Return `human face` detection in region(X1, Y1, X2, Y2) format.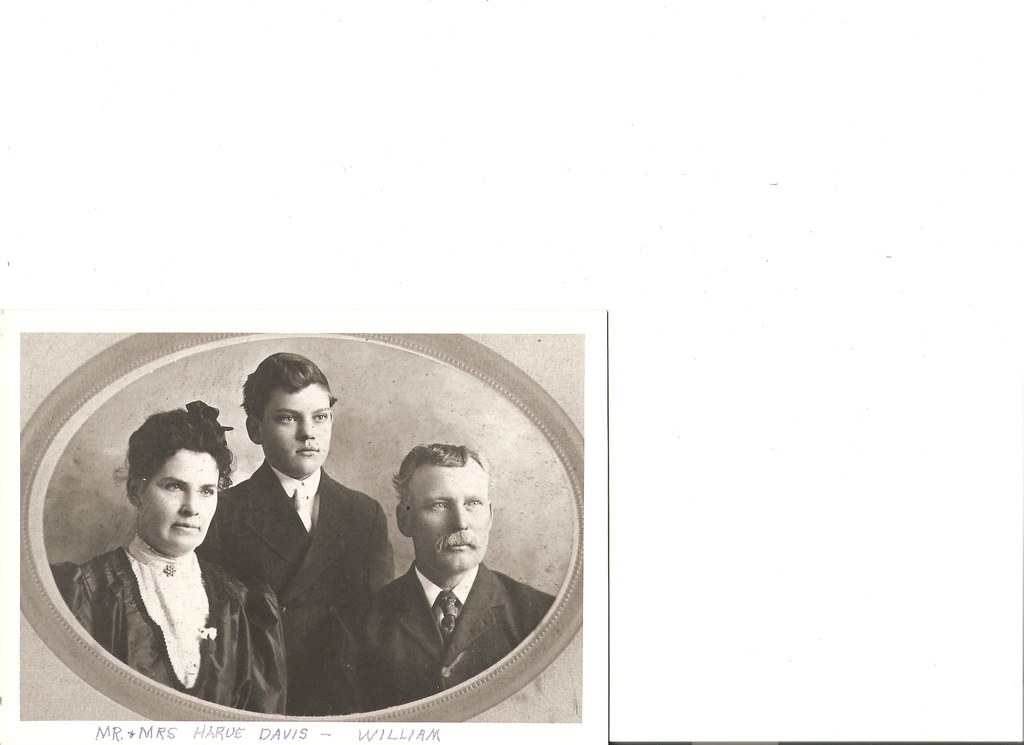
region(266, 384, 333, 482).
